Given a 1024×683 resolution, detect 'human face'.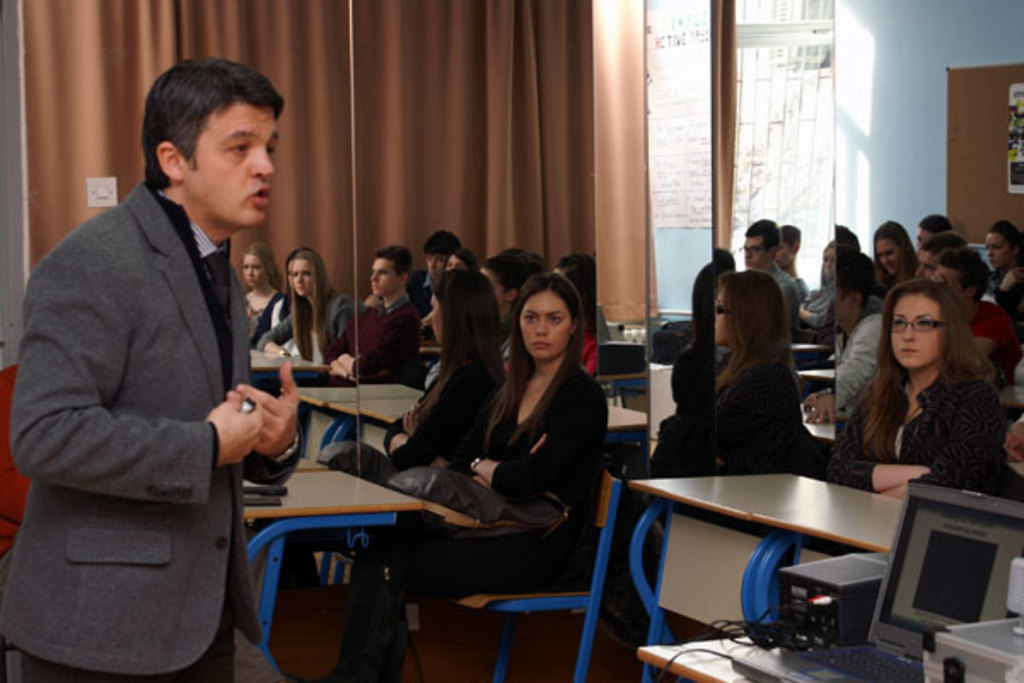
select_region(879, 236, 905, 277).
